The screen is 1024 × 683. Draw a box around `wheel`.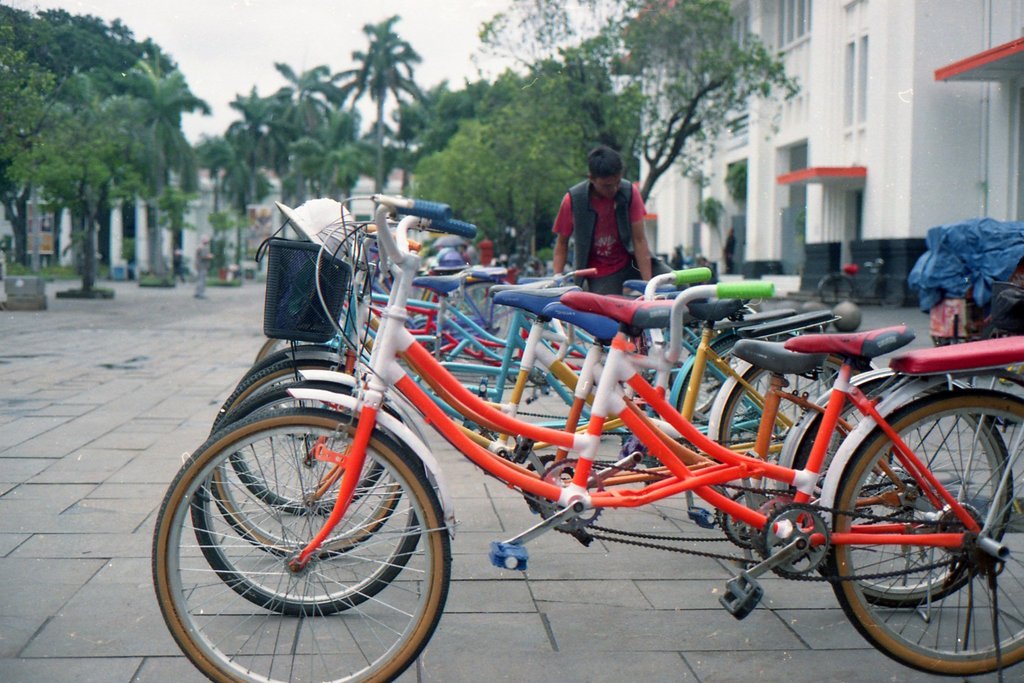
bbox=(877, 276, 908, 304).
